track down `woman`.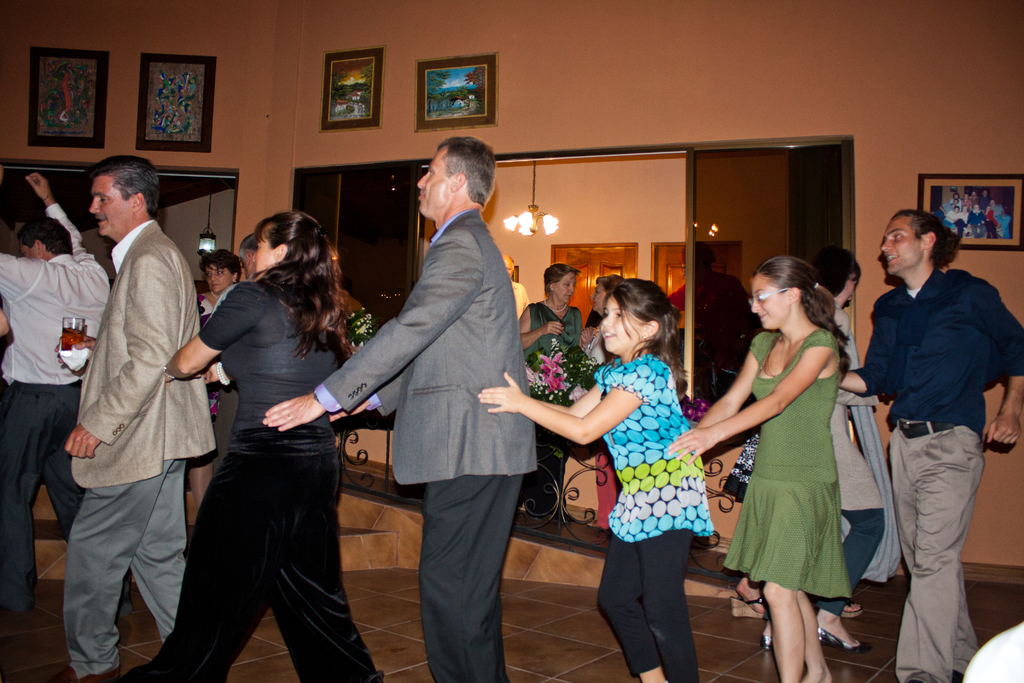
Tracked to bbox(718, 429, 862, 621).
